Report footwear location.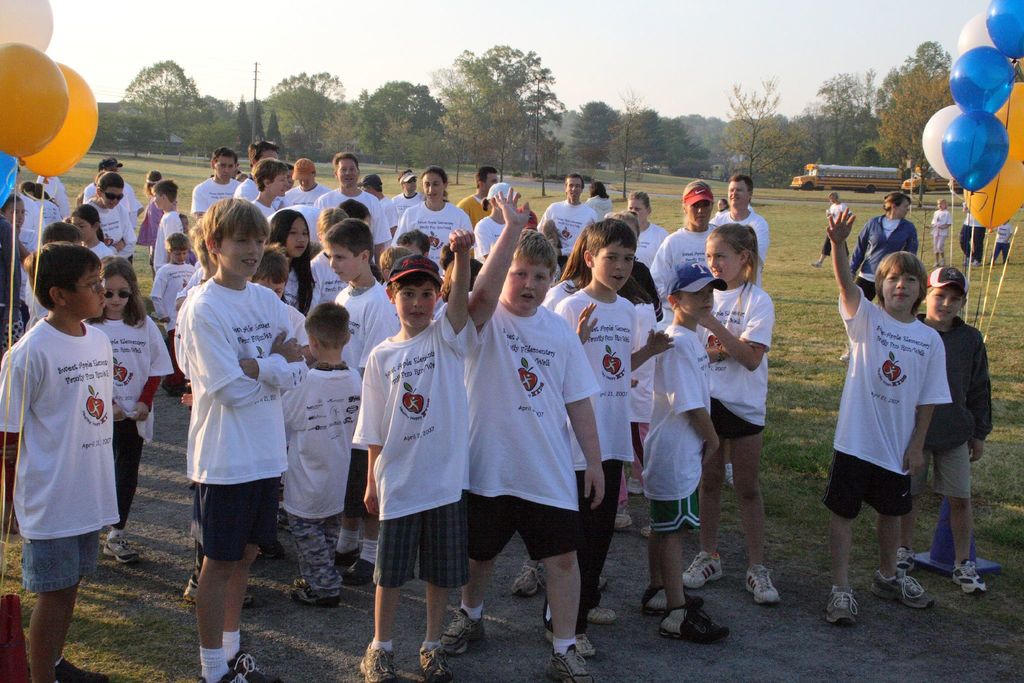
Report: x1=416 y1=650 x2=456 y2=682.
